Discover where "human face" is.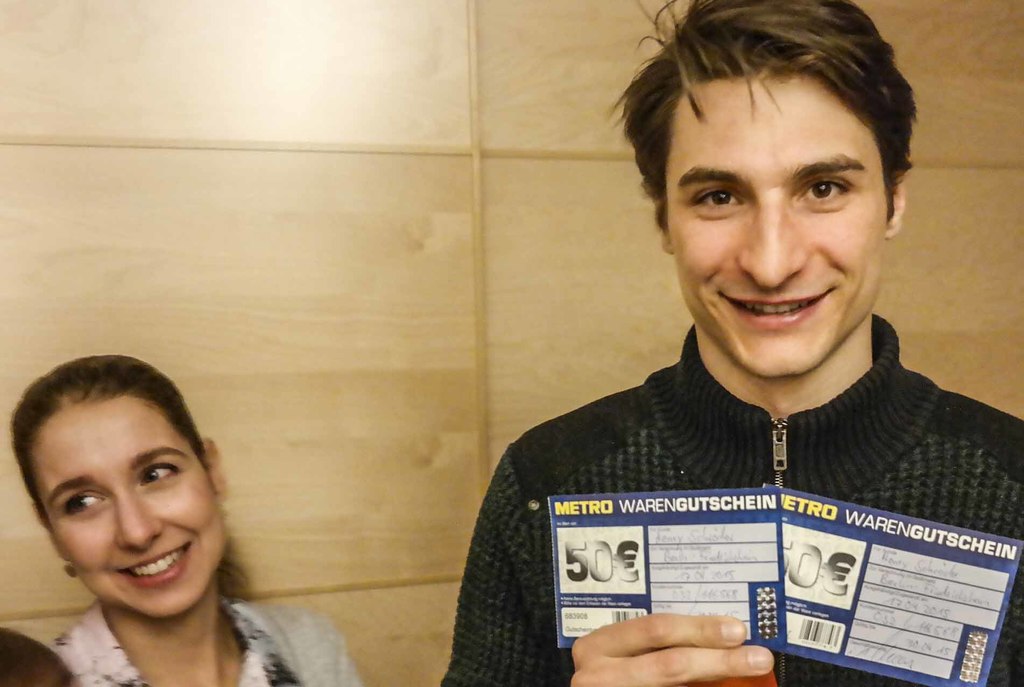
Discovered at 666/70/885/379.
